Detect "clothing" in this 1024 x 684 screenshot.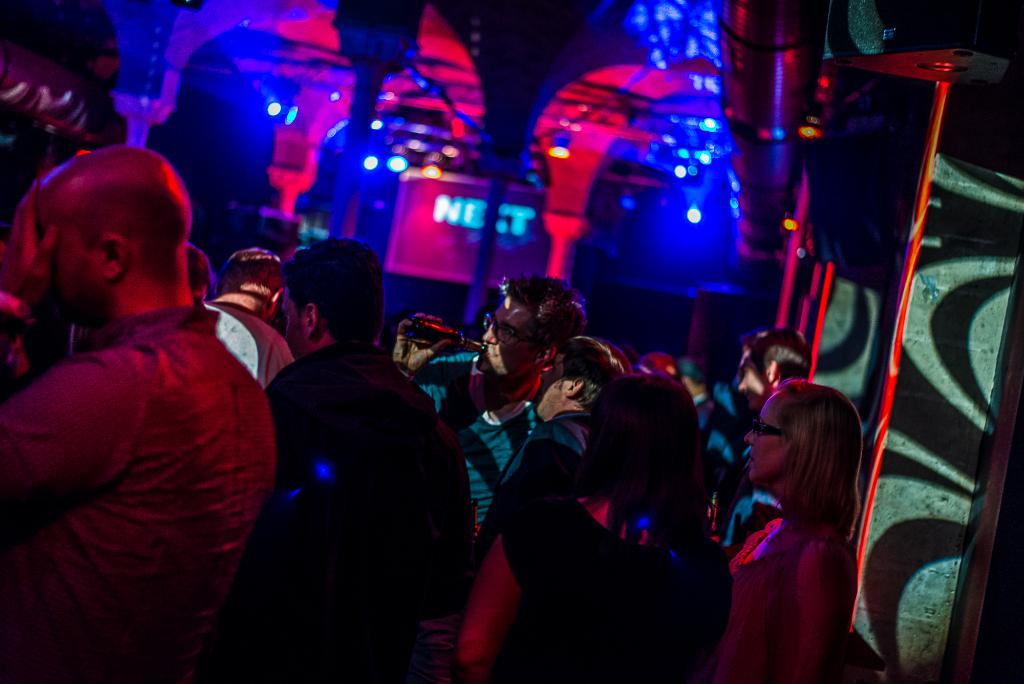
Detection: locate(467, 406, 602, 586).
